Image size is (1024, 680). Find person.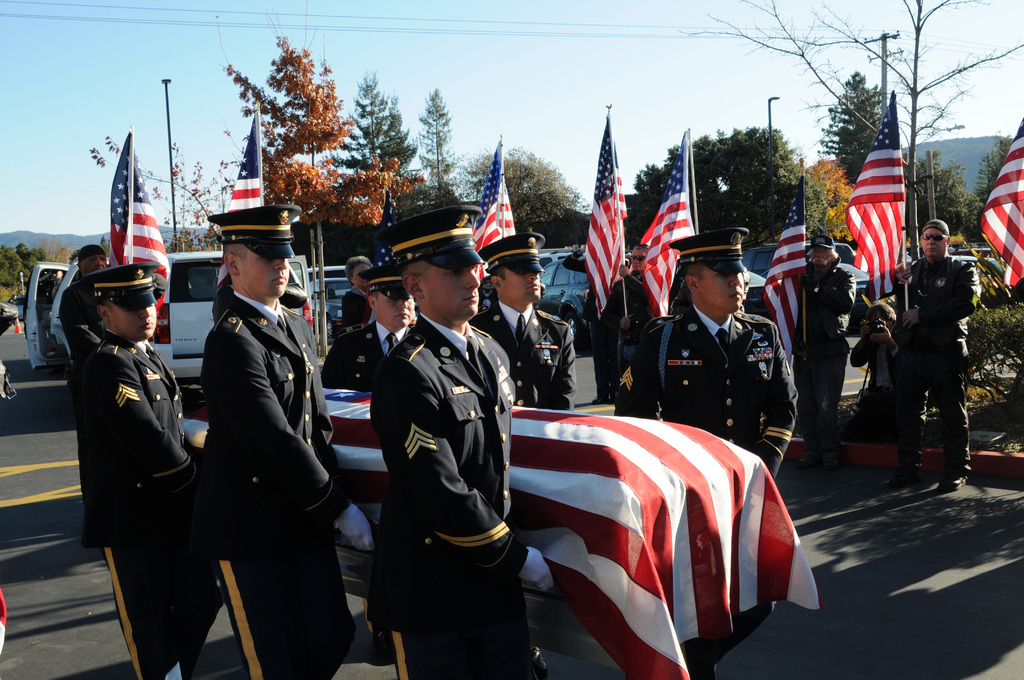
locate(559, 243, 625, 401).
